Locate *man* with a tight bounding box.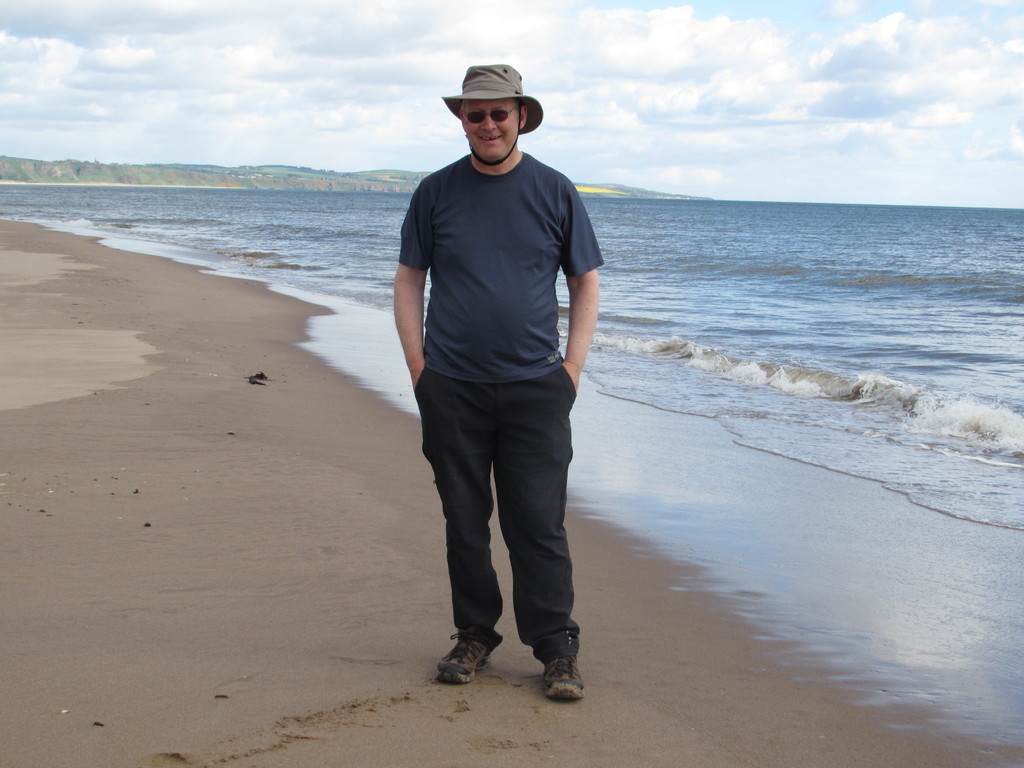
crop(378, 39, 606, 709).
